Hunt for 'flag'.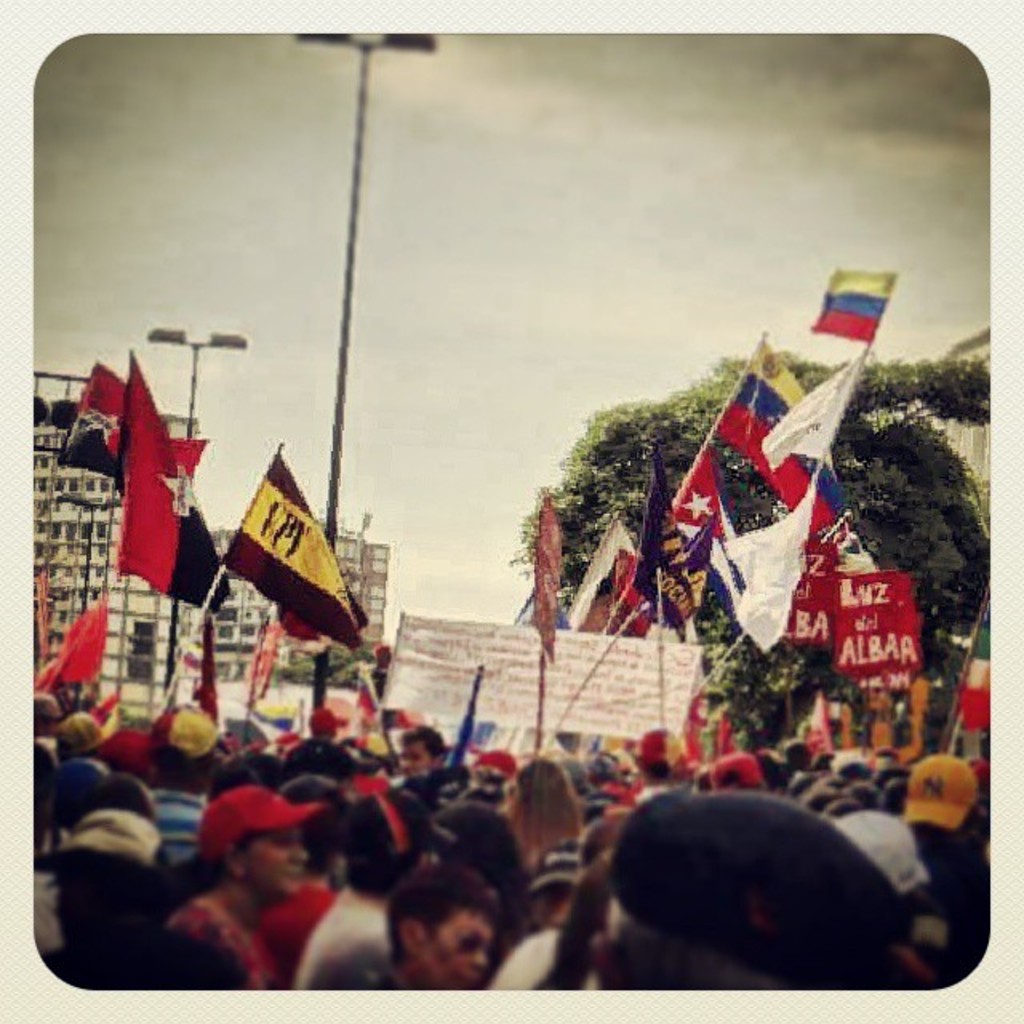
Hunted down at bbox=[806, 693, 834, 757].
